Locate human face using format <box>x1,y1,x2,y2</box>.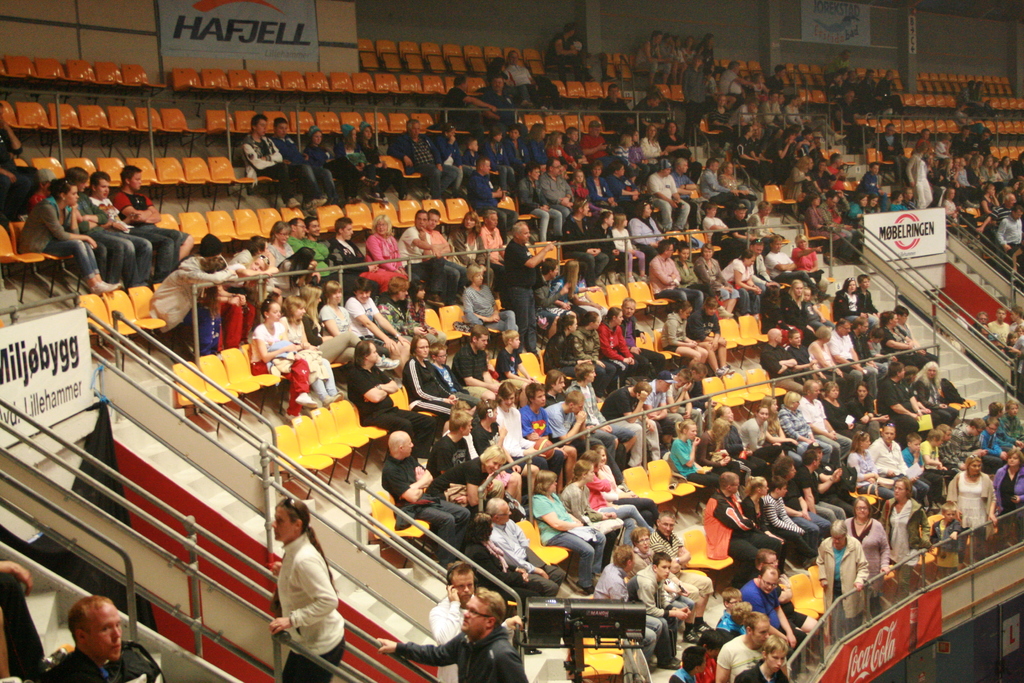
<box>341,225,353,236</box>.
